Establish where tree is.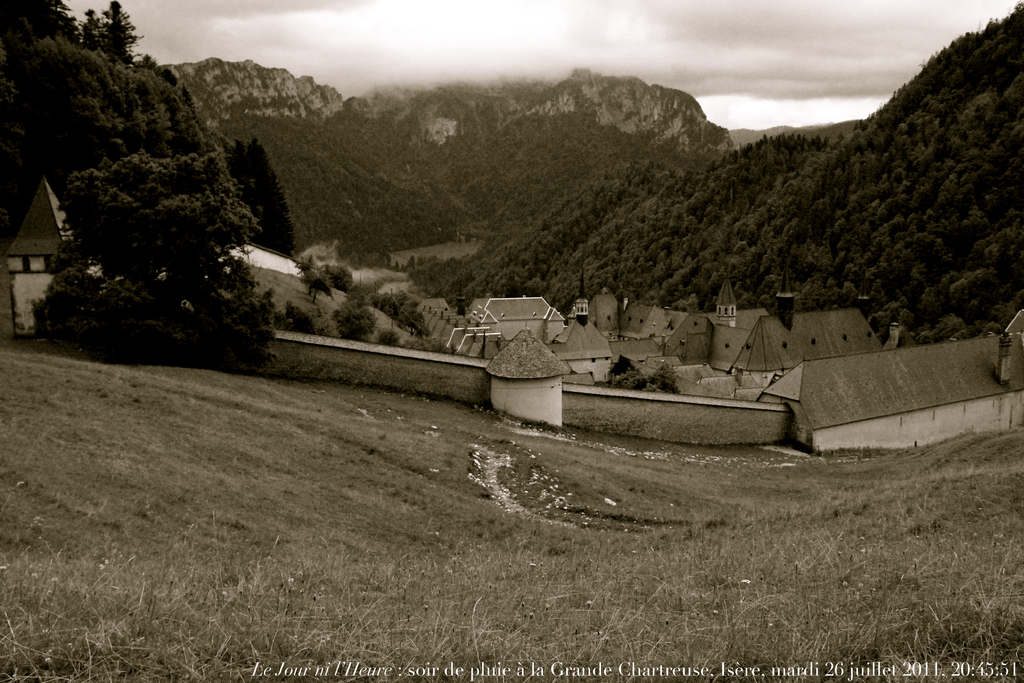
Established at box(0, 0, 225, 178).
